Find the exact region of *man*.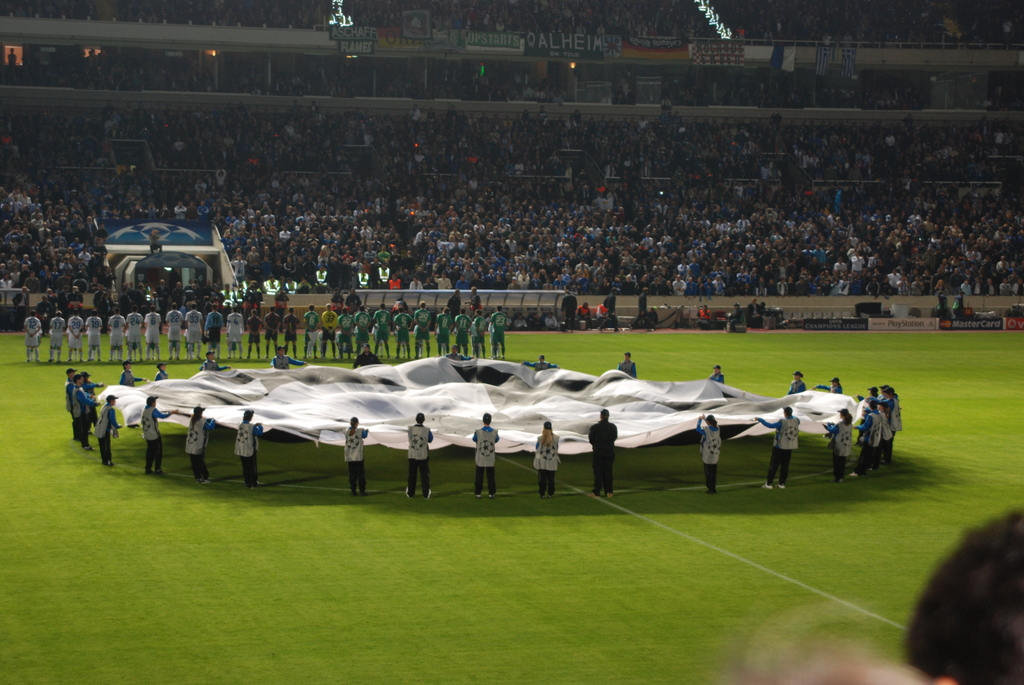
Exact region: pyautogui.locateOnScreen(776, 274, 790, 295).
